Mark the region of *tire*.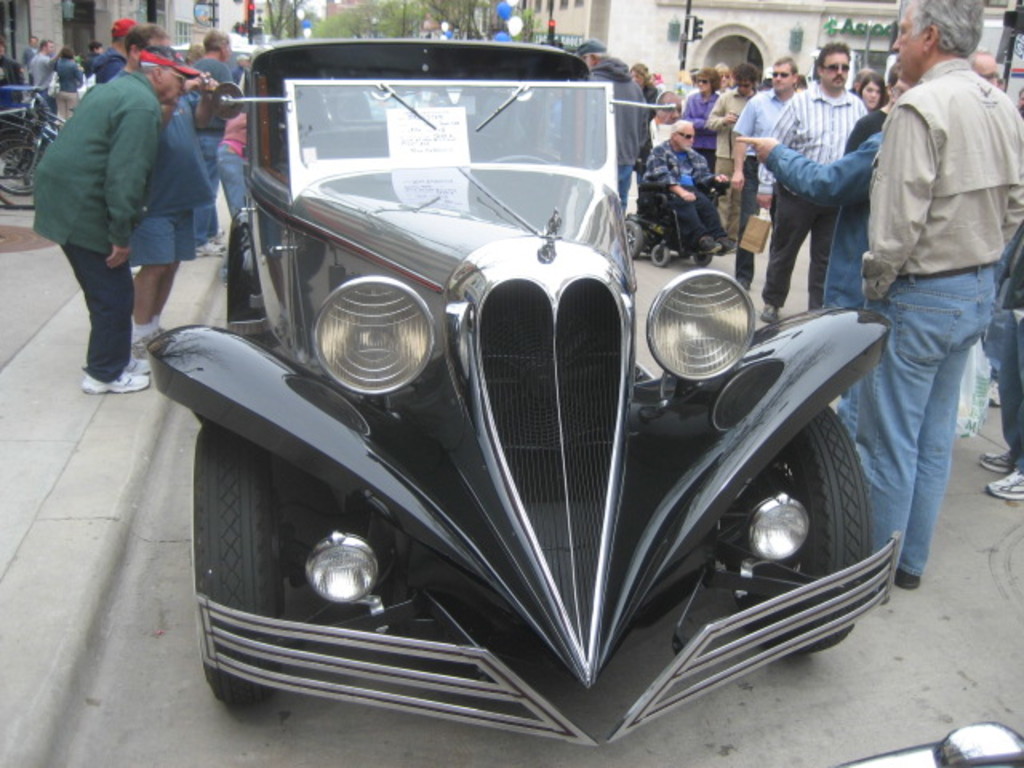
Region: [0,142,35,210].
